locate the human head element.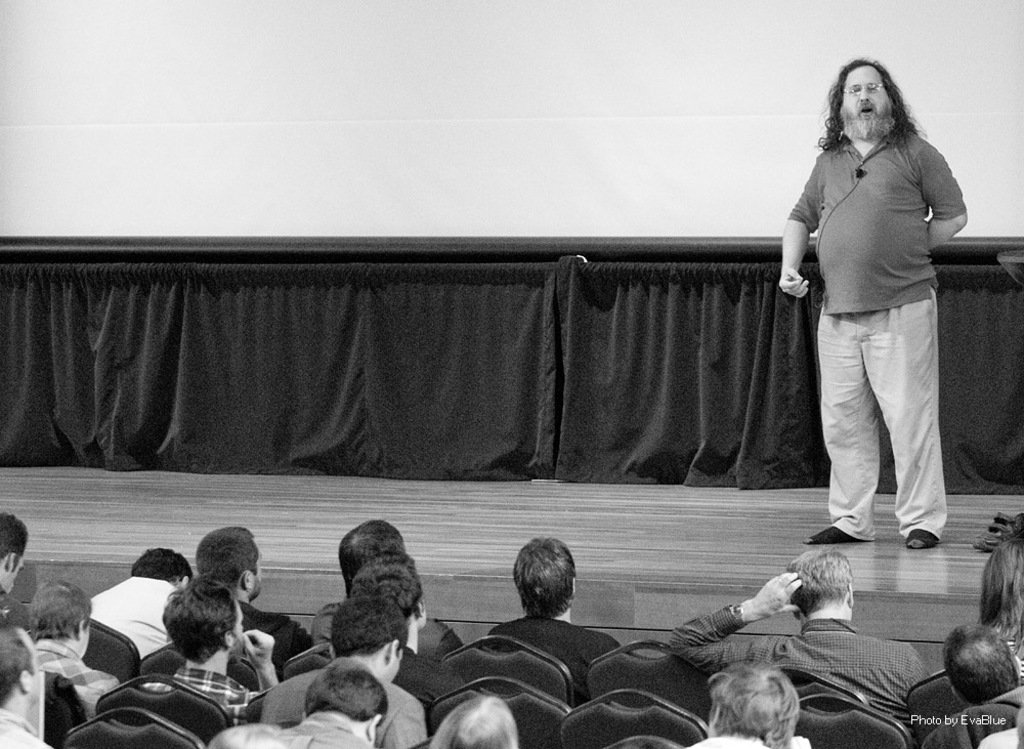
Element bbox: left=0, top=510, right=30, bottom=591.
